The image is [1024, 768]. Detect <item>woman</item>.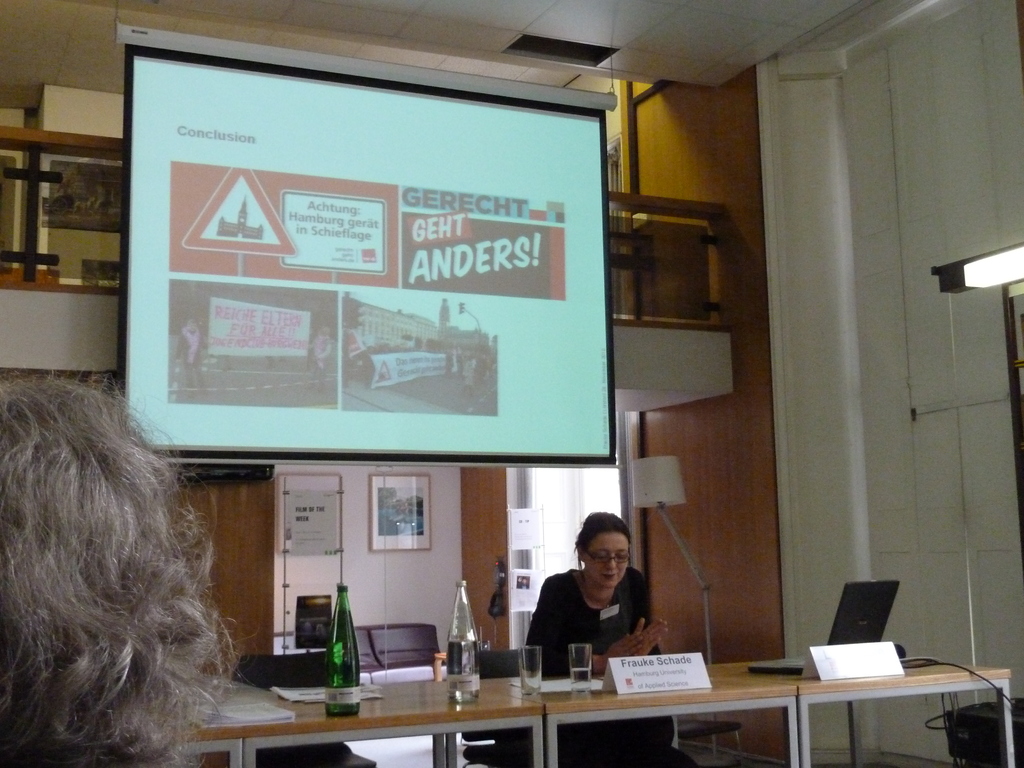
Detection: (left=0, top=373, right=257, bottom=767).
